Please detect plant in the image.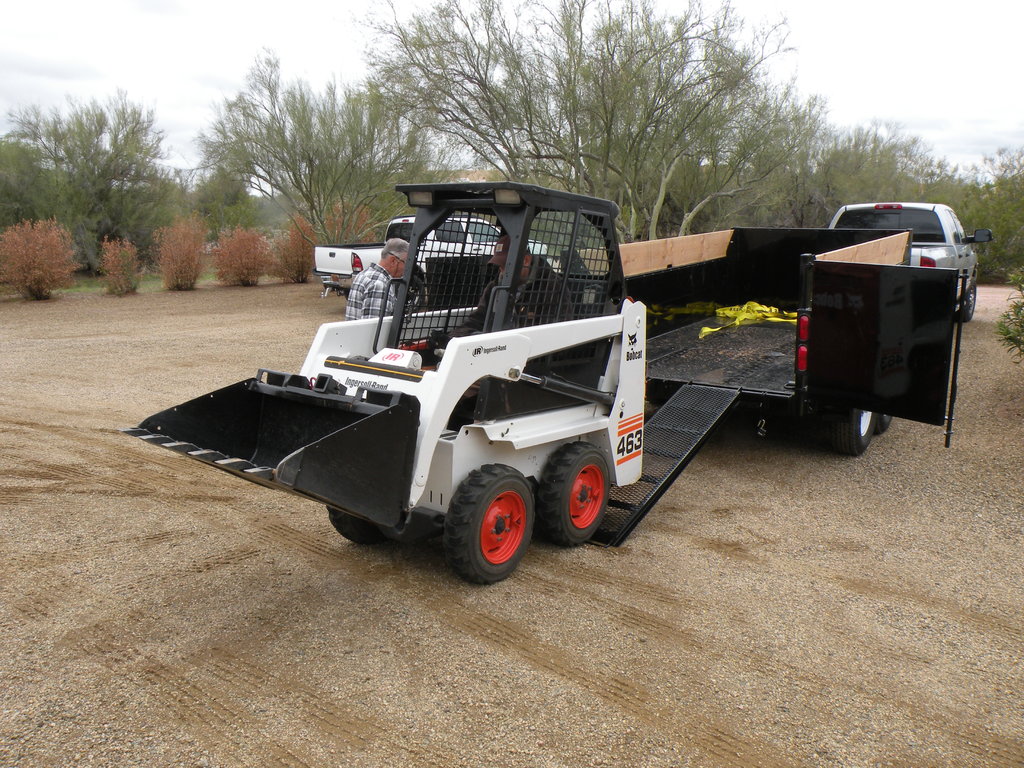
275/211/324/287.
